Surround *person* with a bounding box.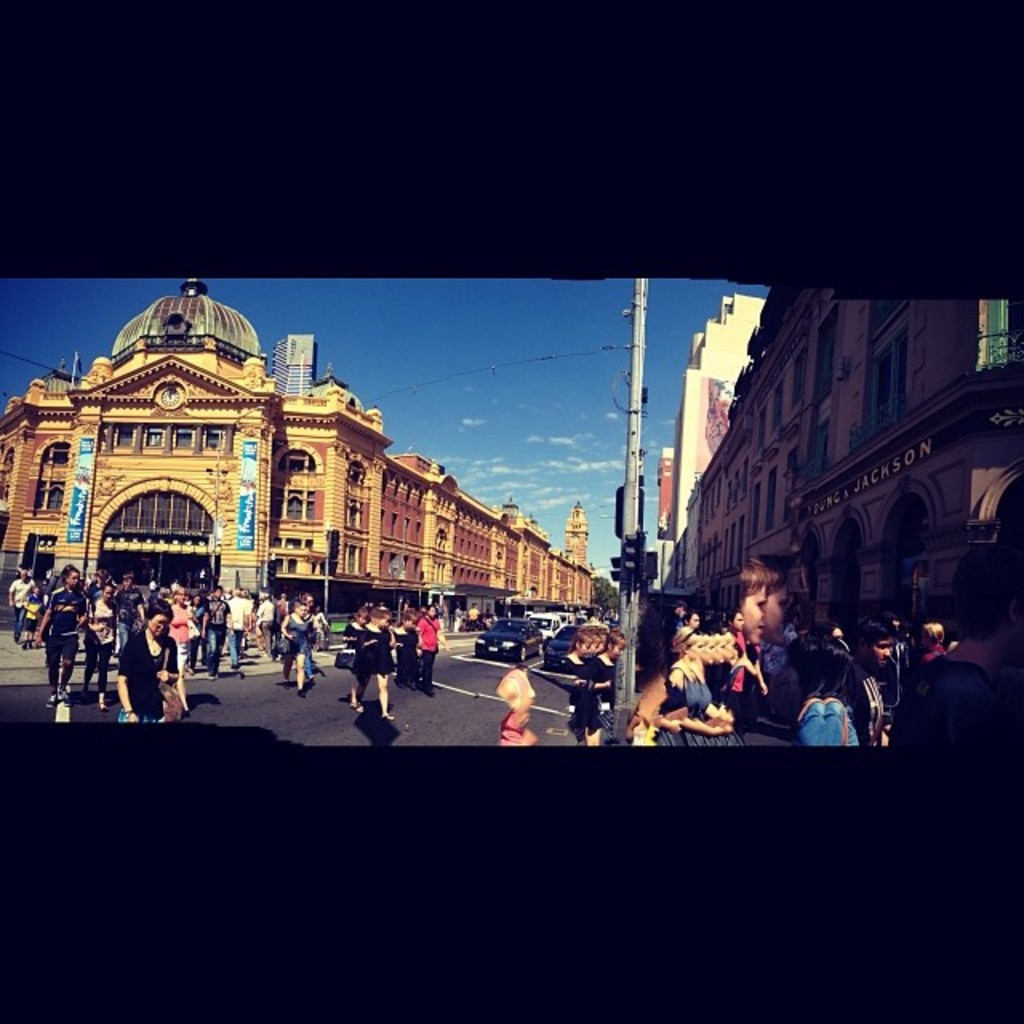
BBox(408, 602, 427, 694).
